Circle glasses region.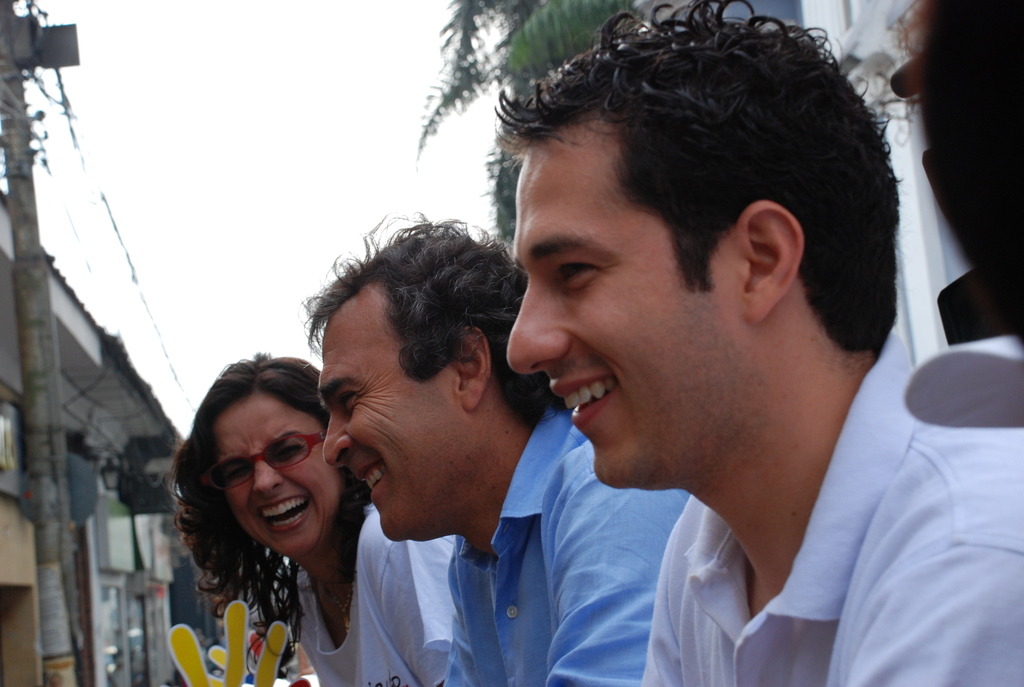
Region: 199:434:325:490.
